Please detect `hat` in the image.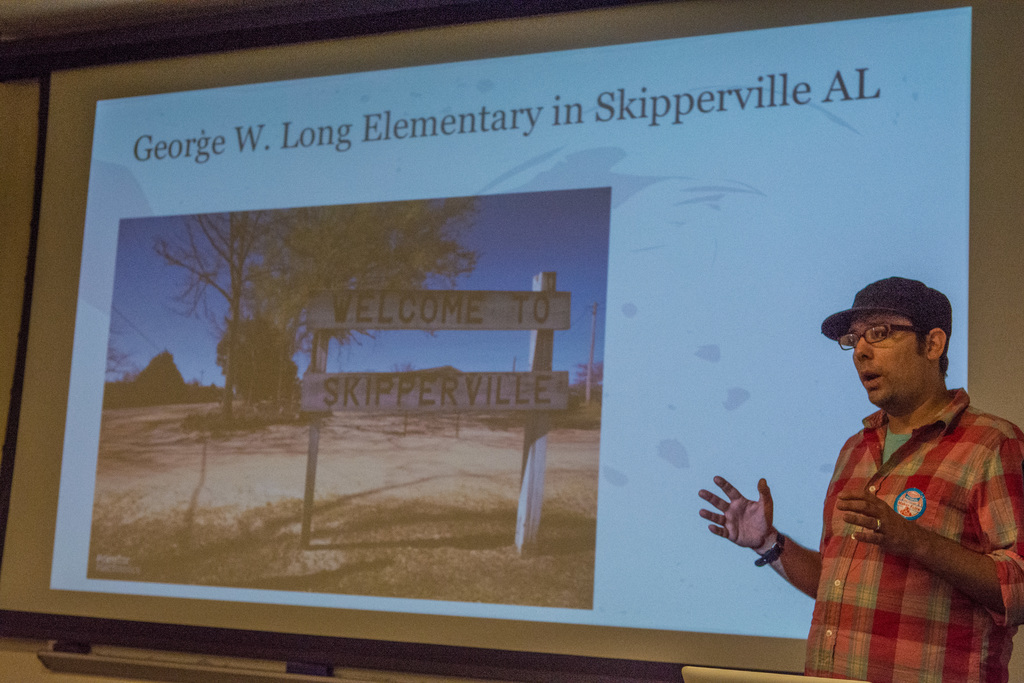
[left=824, top=278, right=948, bottom=340].
